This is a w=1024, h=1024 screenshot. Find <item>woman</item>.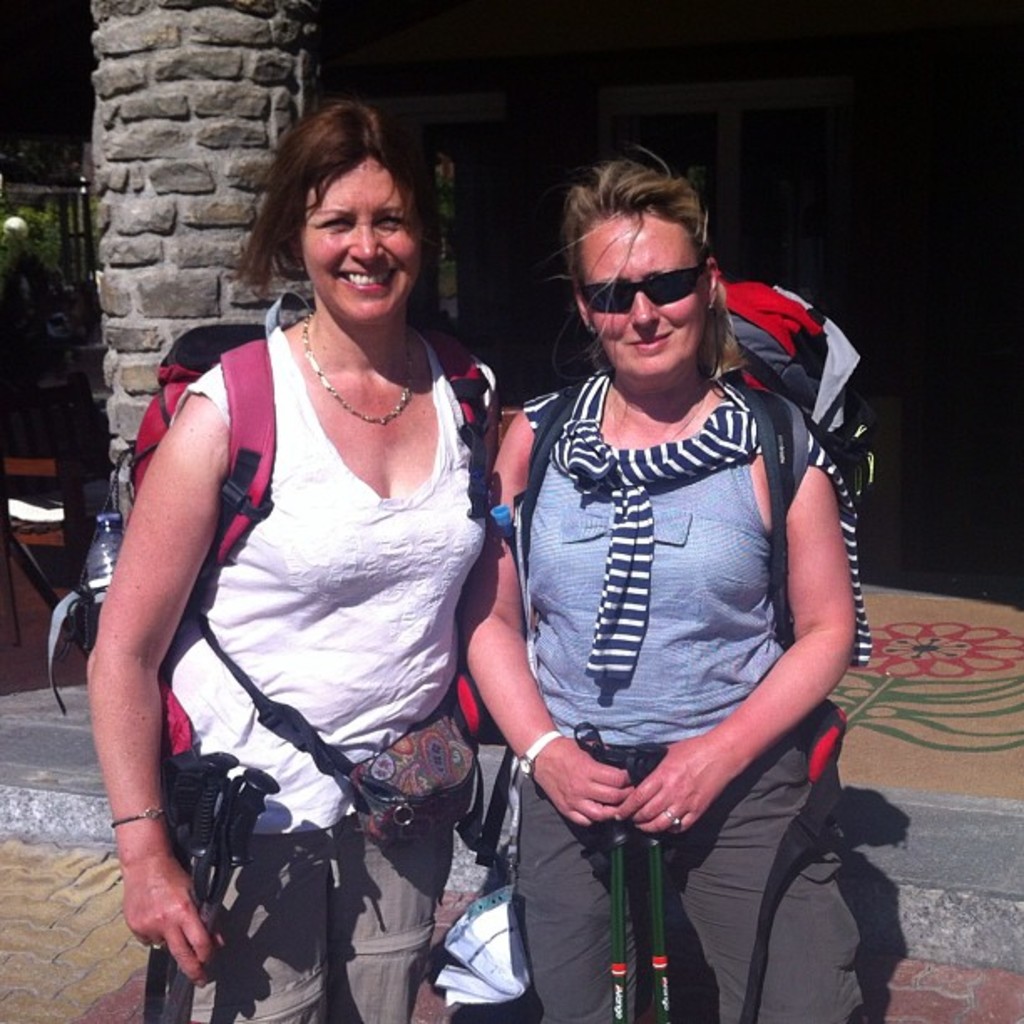
Bounding box: bbox=[94, 100, 517, 1004].
